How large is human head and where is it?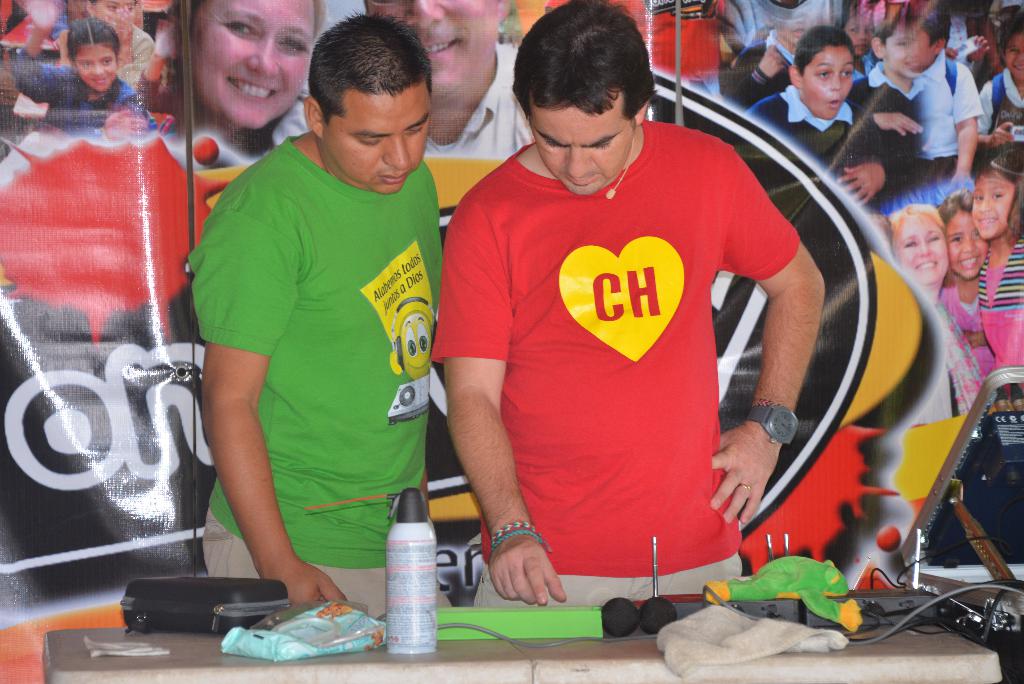
Bounding box: bbox=[84, 0, 139, 29].
